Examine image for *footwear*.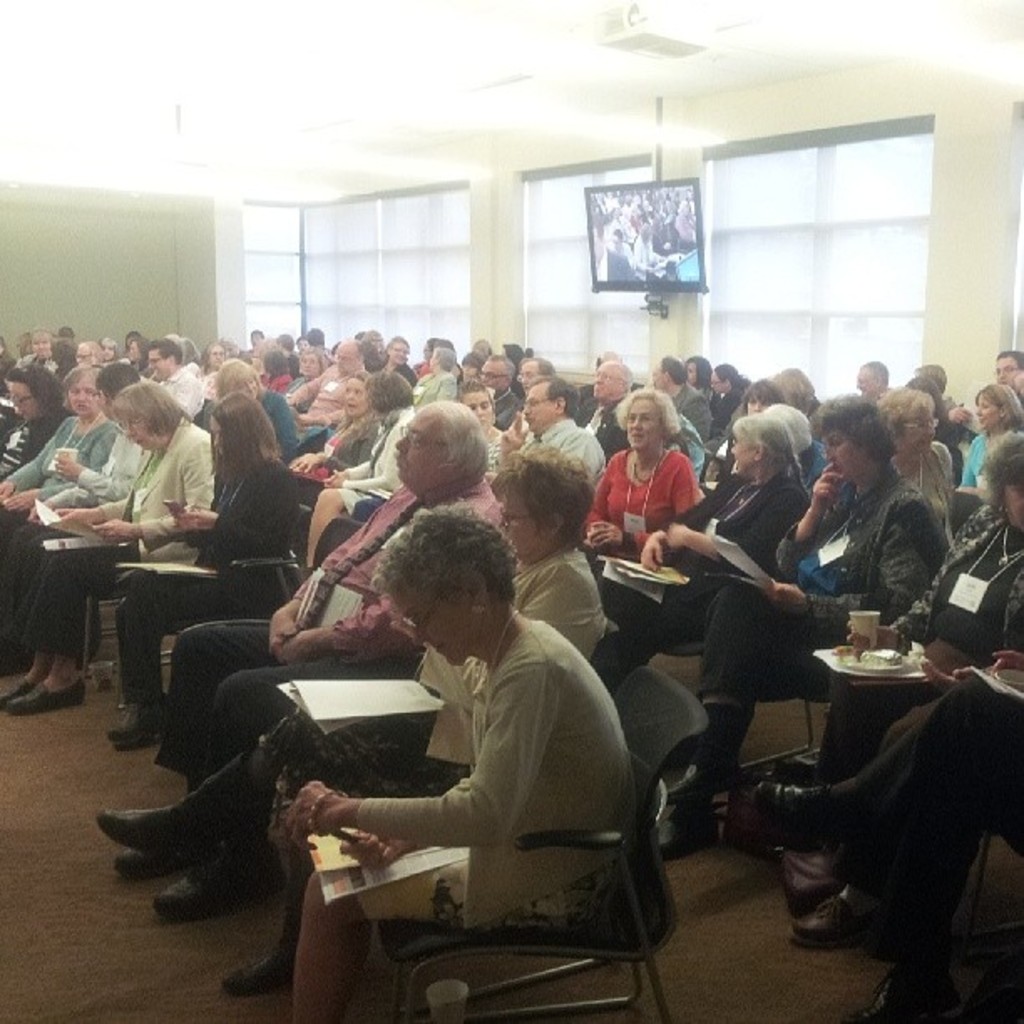
Examination result: [776,862,827,897].
